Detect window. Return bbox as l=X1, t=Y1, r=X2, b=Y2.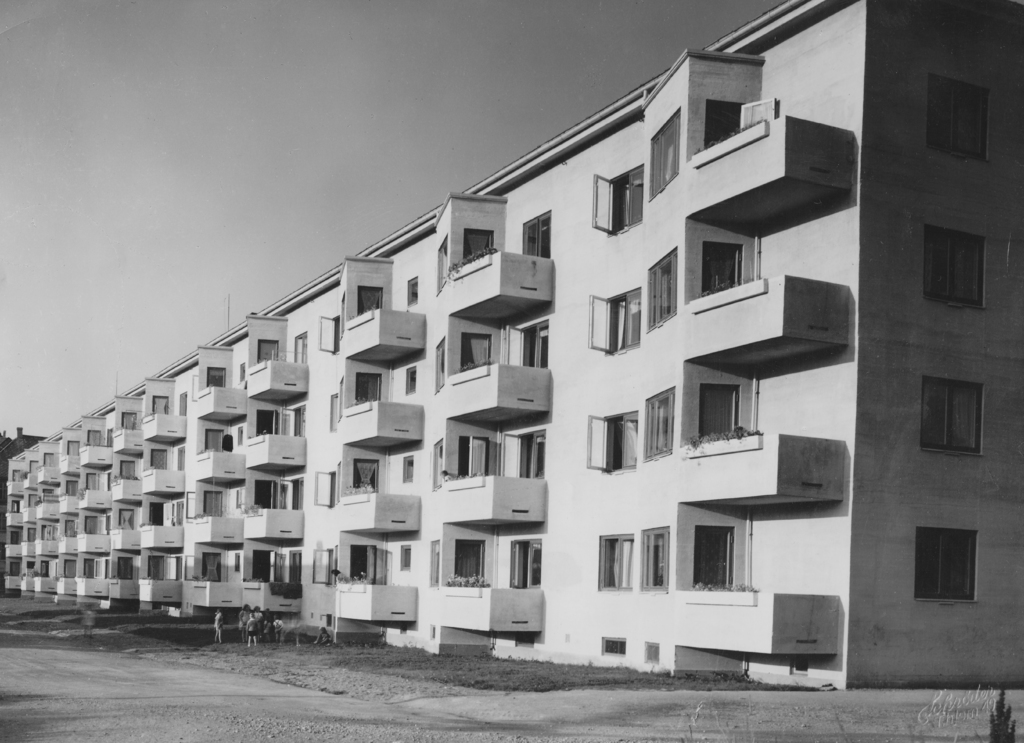
l=598, t=534, r=634, b=591.
